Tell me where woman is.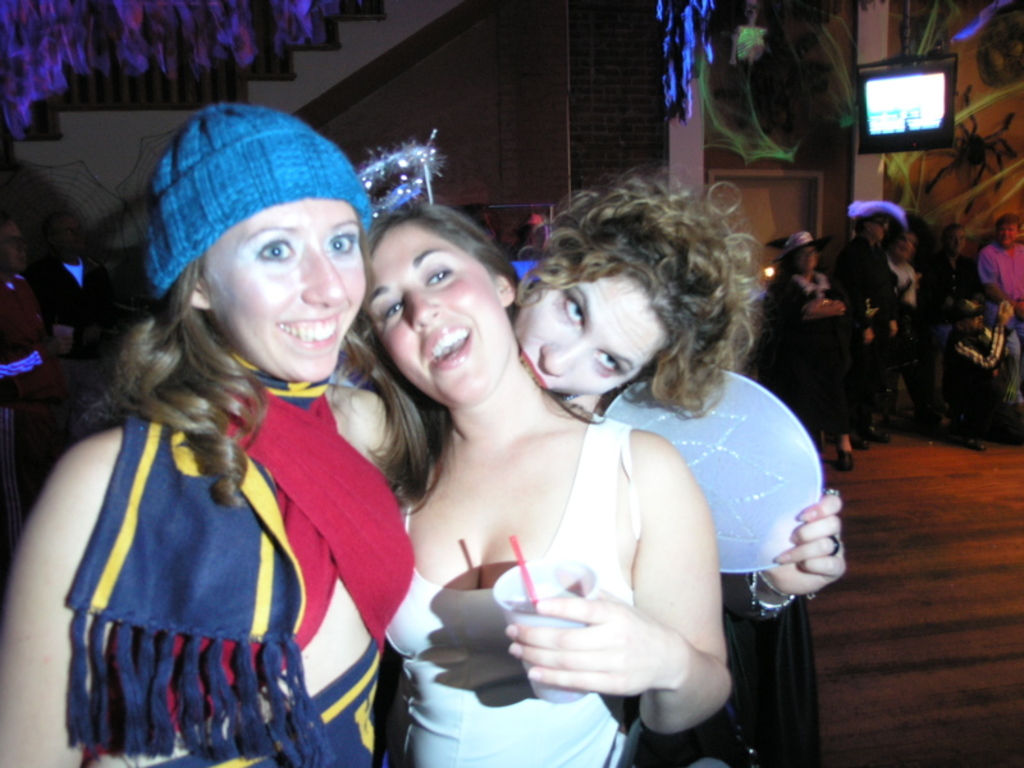
woman is at box=[498, 179, 847, 643].
